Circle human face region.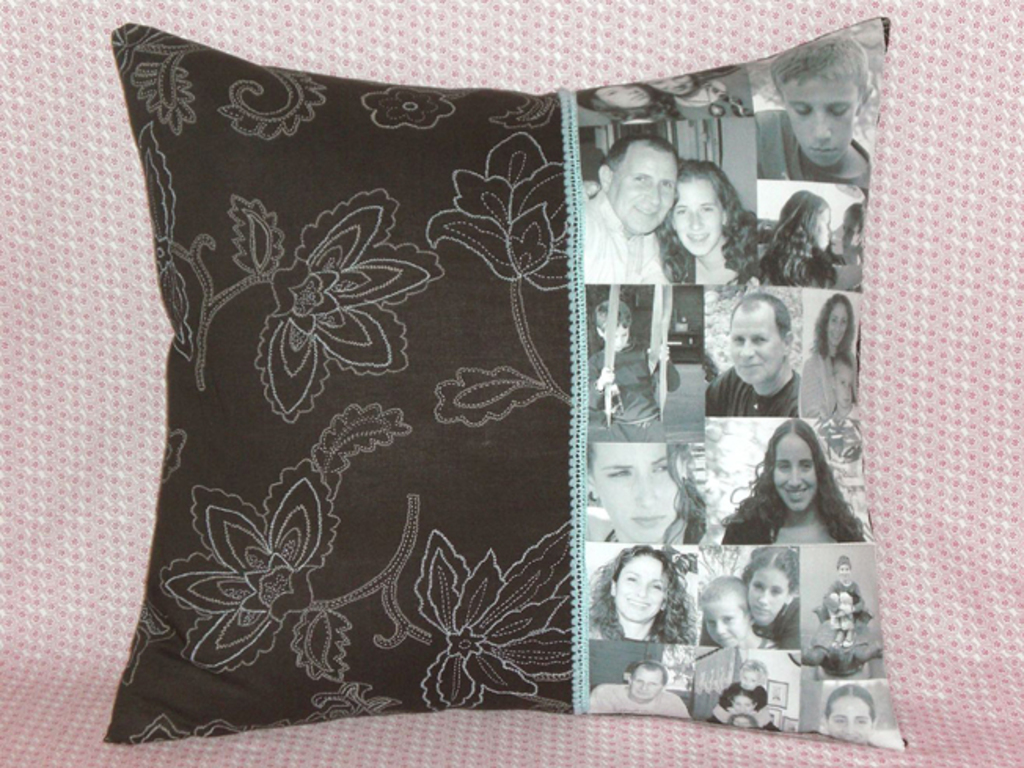
Region: (828, 696, 865, 740).
